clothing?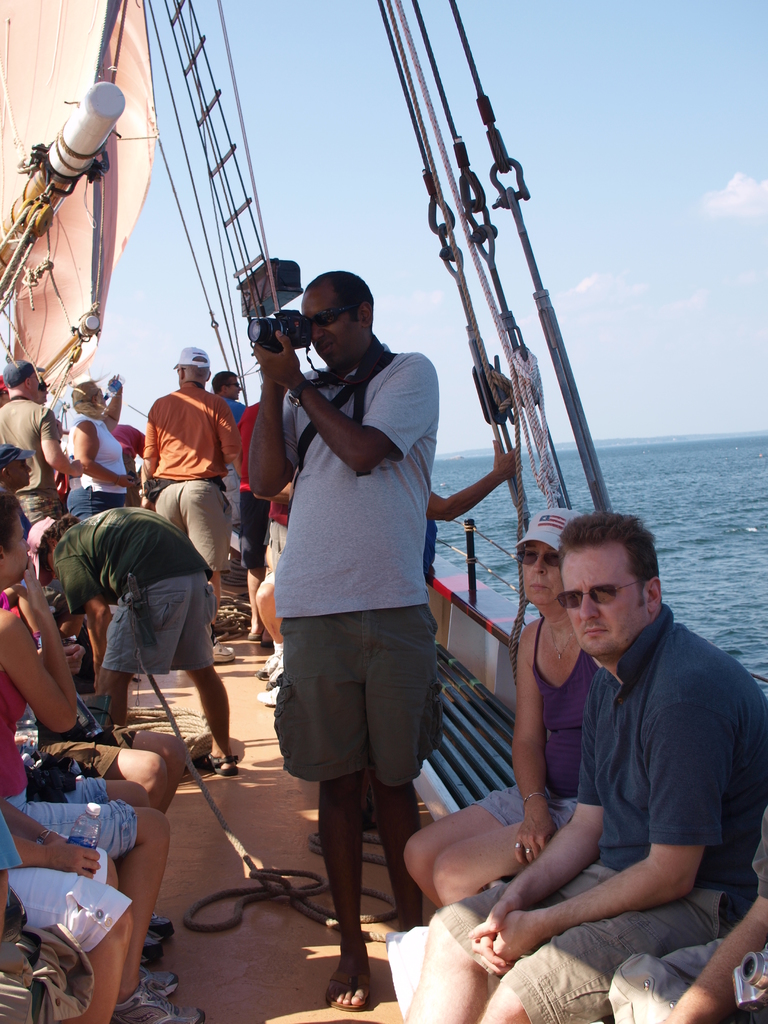
box=[253, 273, 477, 858]
